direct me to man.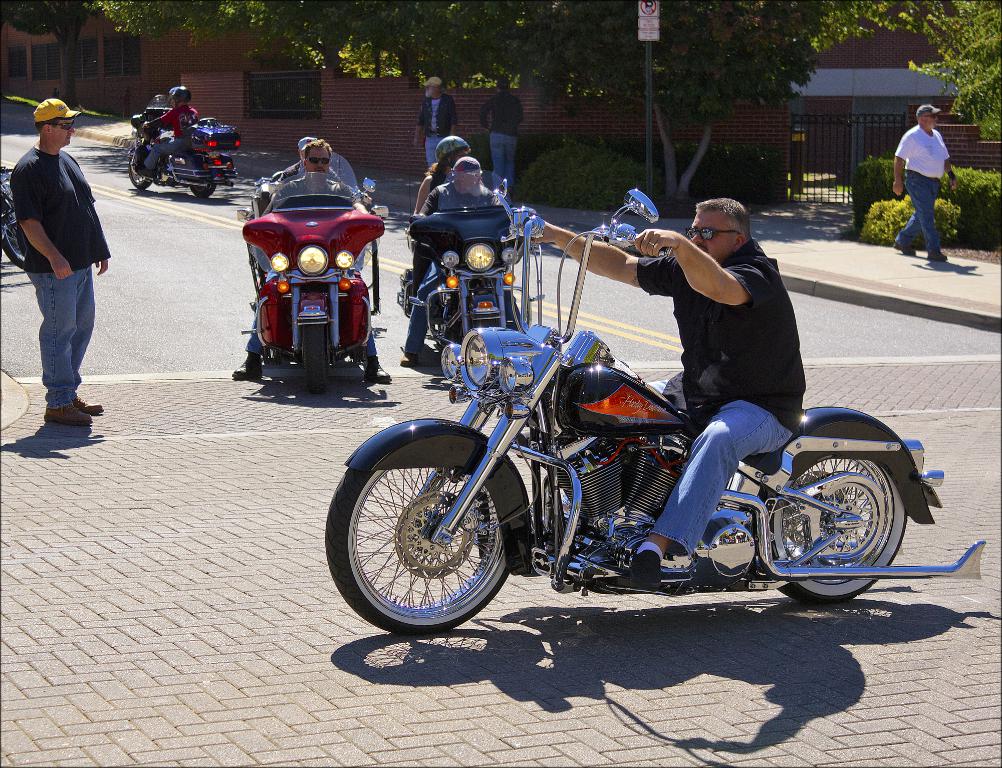
Direction: {"left": 891, "top": 103, "right": 959, "bottom": 266}.
